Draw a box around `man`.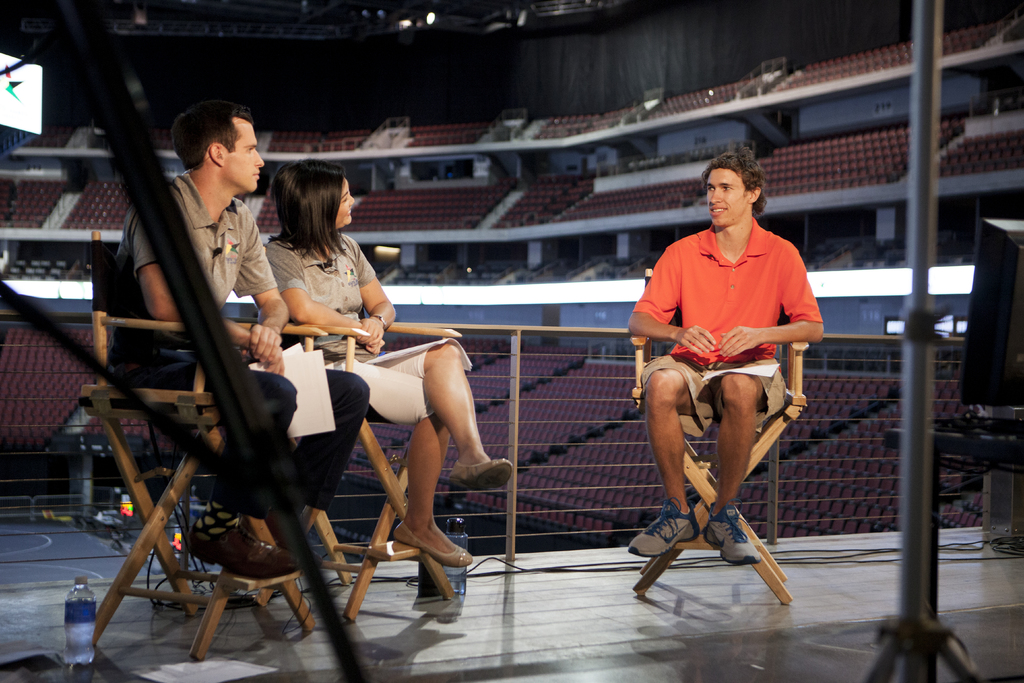
[left=113, top=101, right=370, bottom=582].
